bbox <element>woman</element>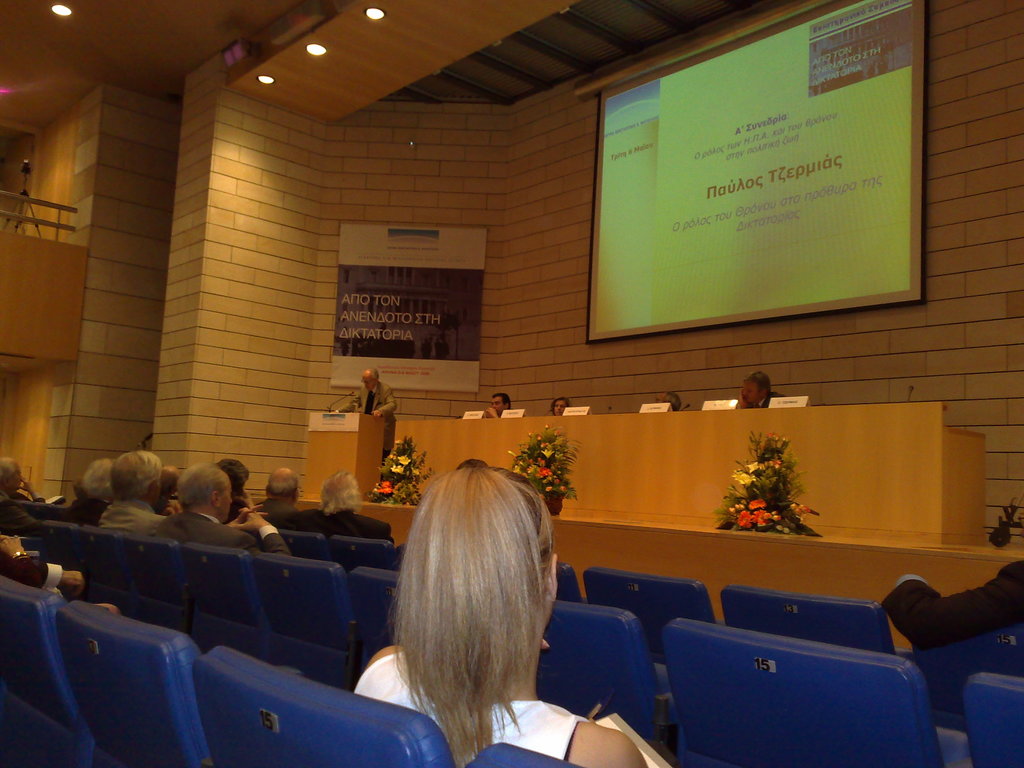
left=321, top=465, right=593, bottom=760
